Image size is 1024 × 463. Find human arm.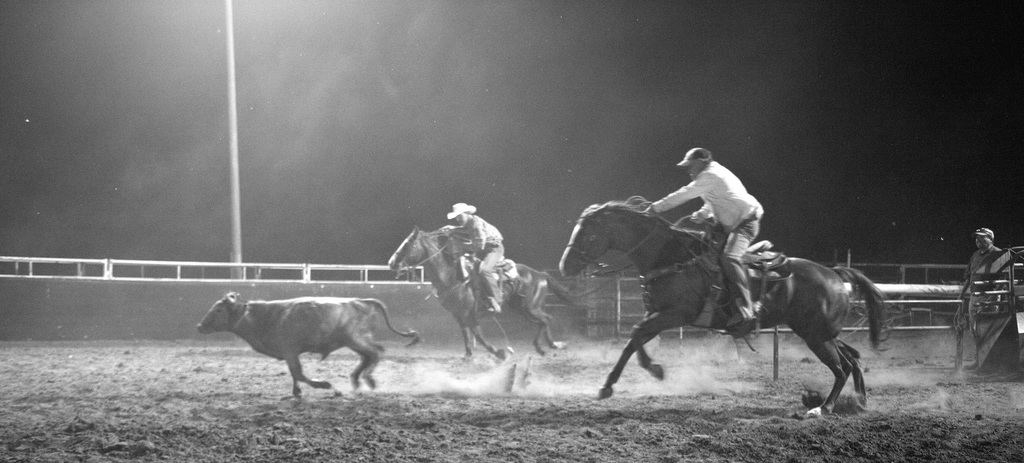
456:222:490:258.
